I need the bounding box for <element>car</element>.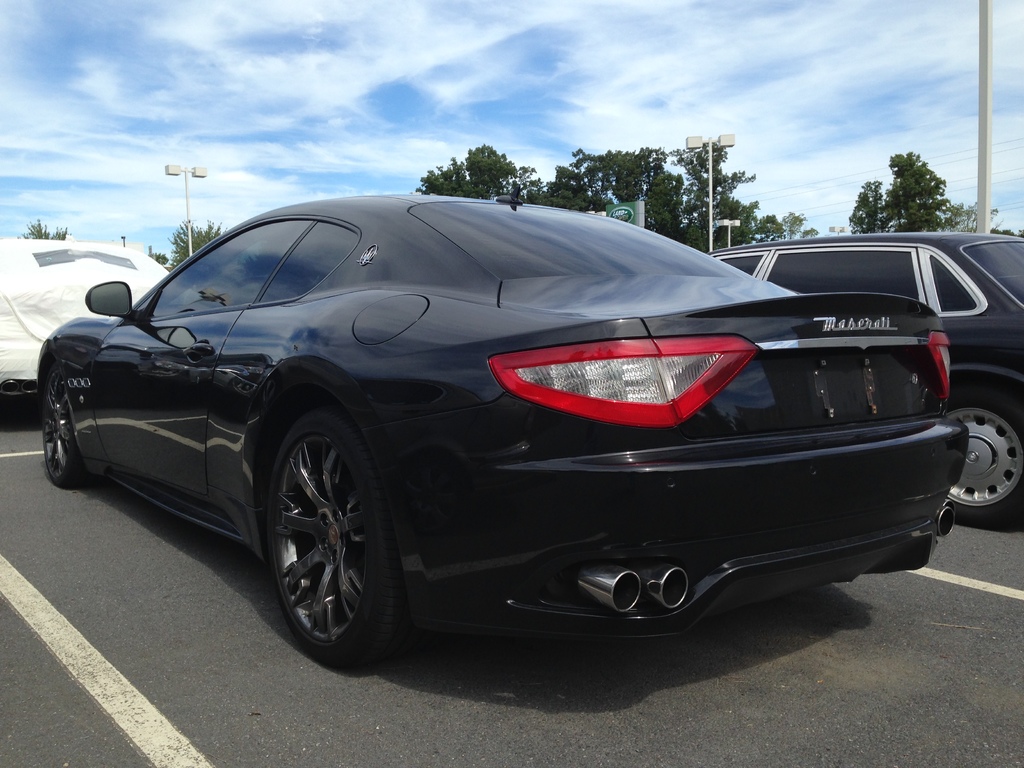
Here it is: pyautogui.locateOnScreen(0, 239, 173, 403).
